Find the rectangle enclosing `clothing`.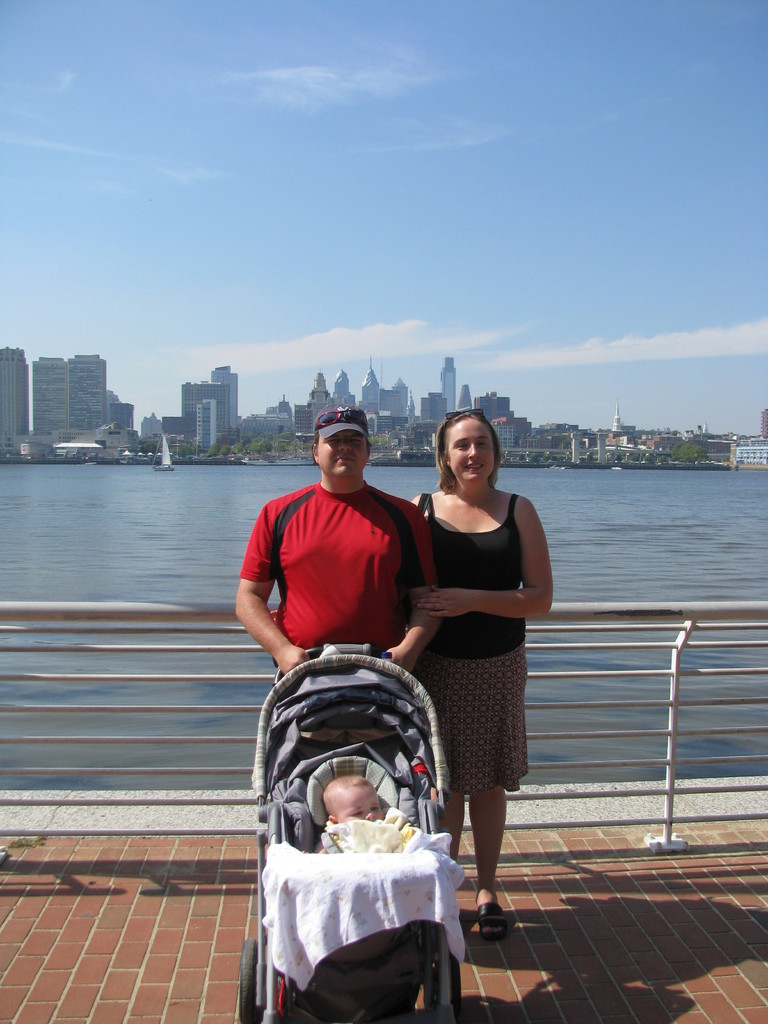
crop(255, 482, 422, 663).
